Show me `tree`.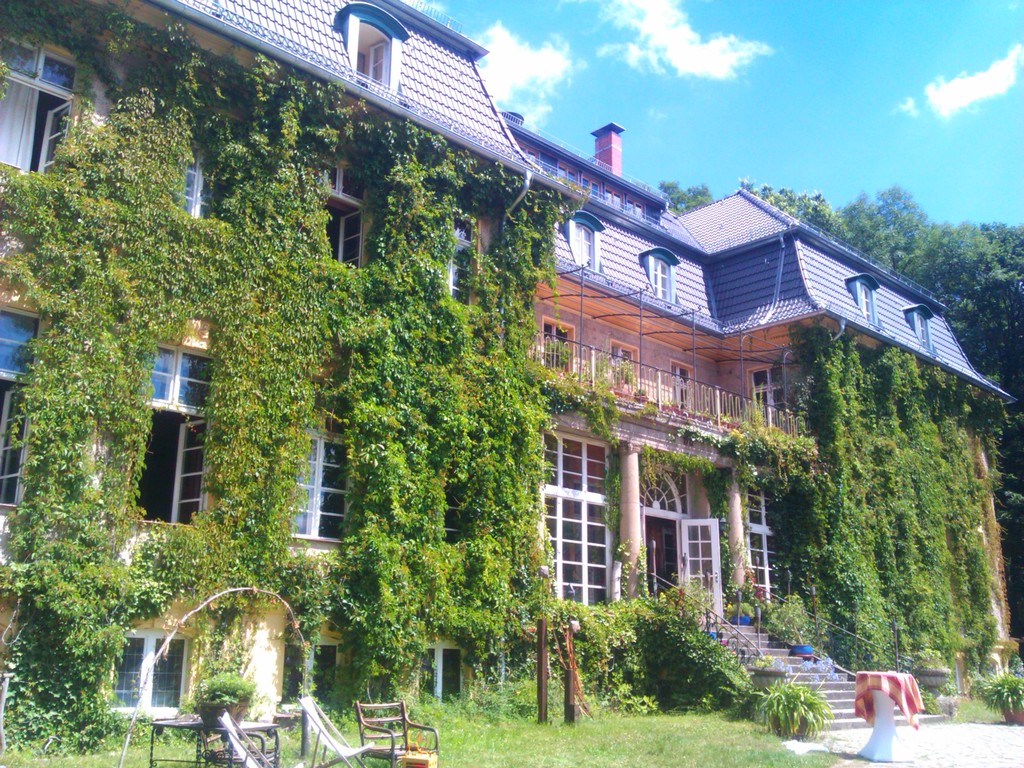
`tree` is here: x1=902, y1=214, x2=1023, y2=384.
